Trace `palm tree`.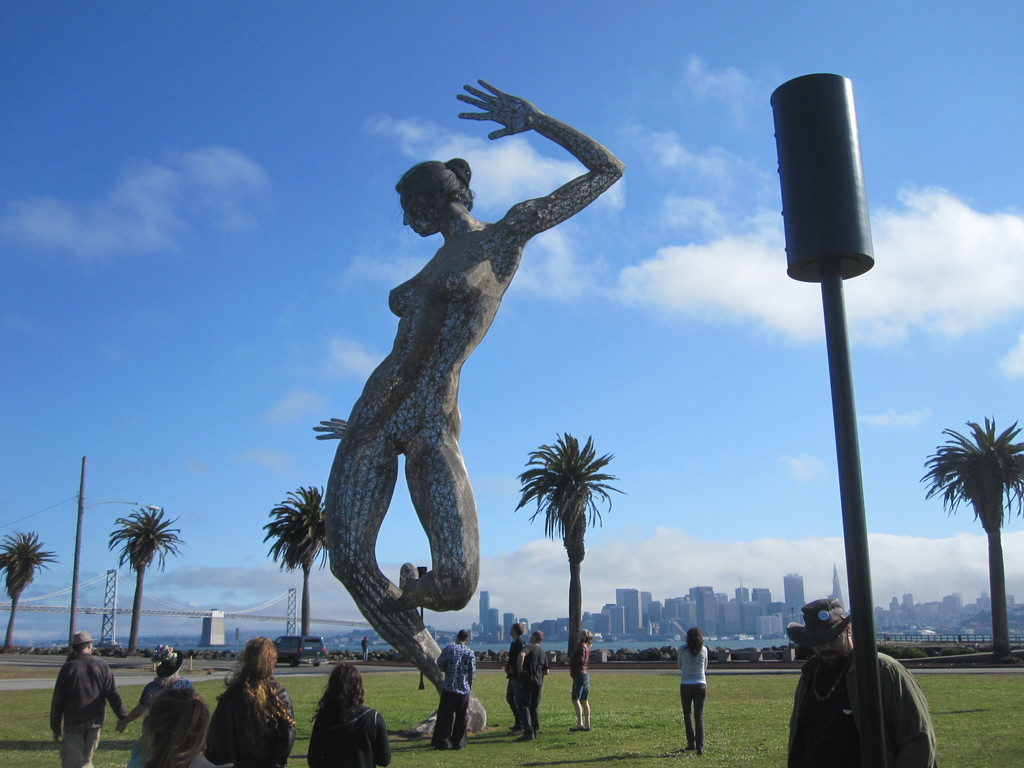
Traced to 515, 426, 616, 683.
